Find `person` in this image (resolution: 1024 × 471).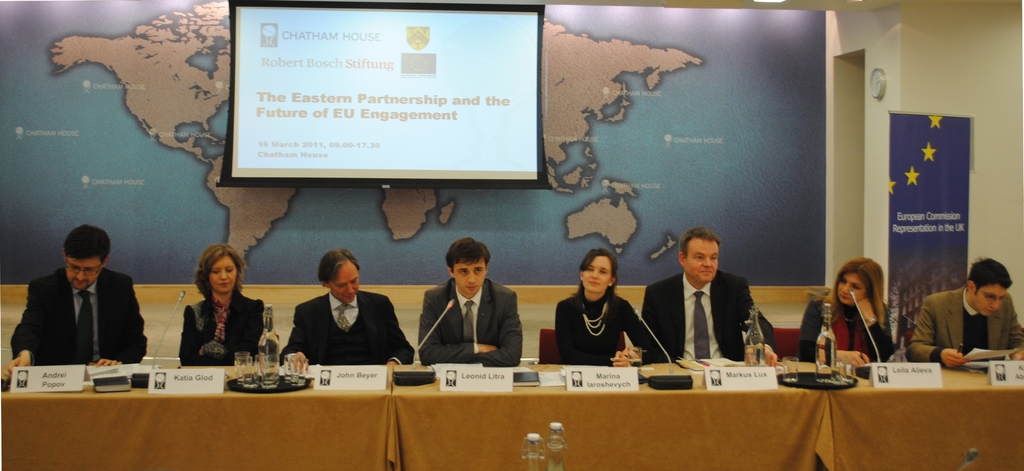
<region>551, 246, 669, 371</region>.
